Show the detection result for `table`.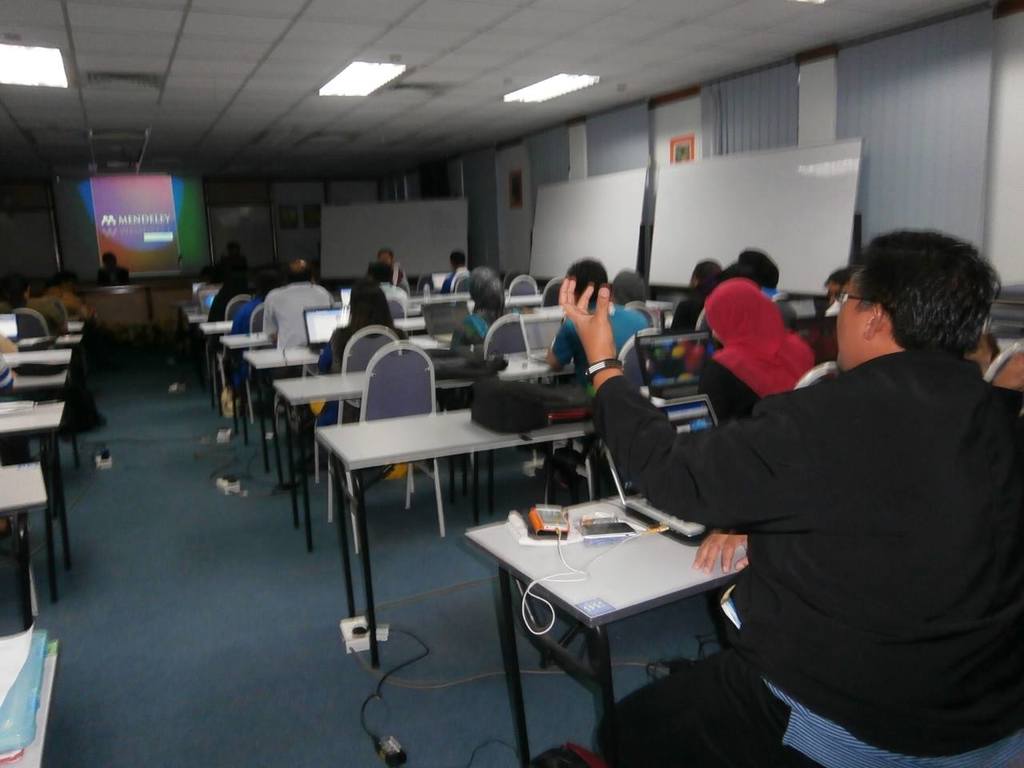
188,306,210,322.
